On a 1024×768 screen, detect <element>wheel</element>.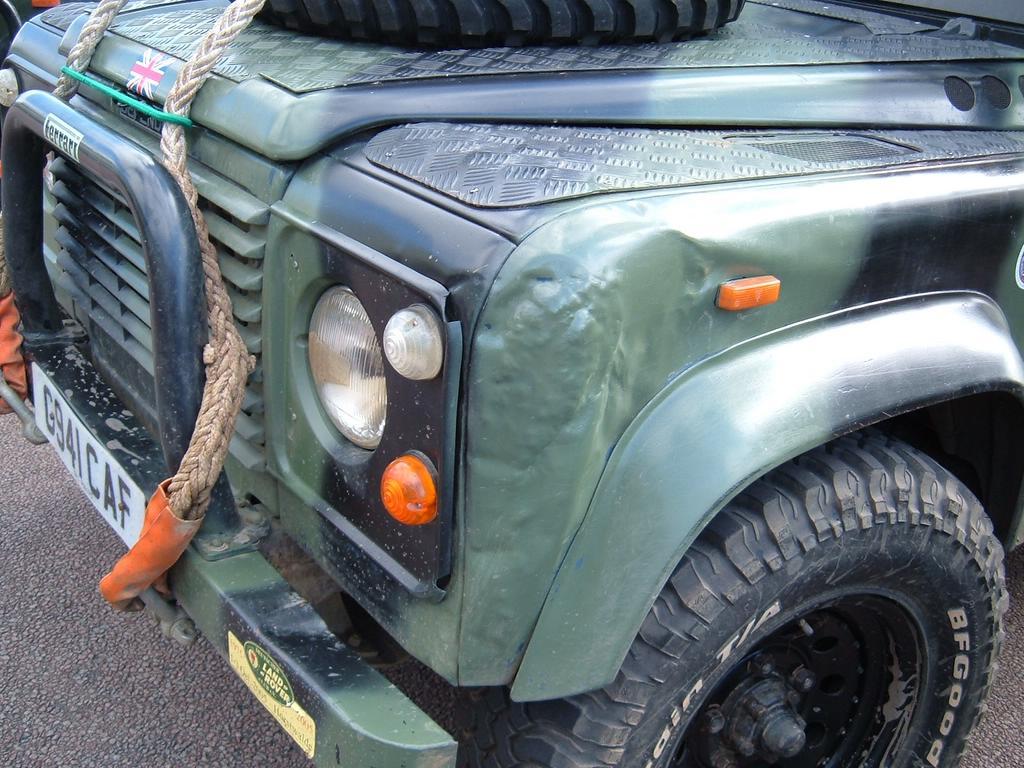
(left=225, top=0, right=748, bottom=44).
